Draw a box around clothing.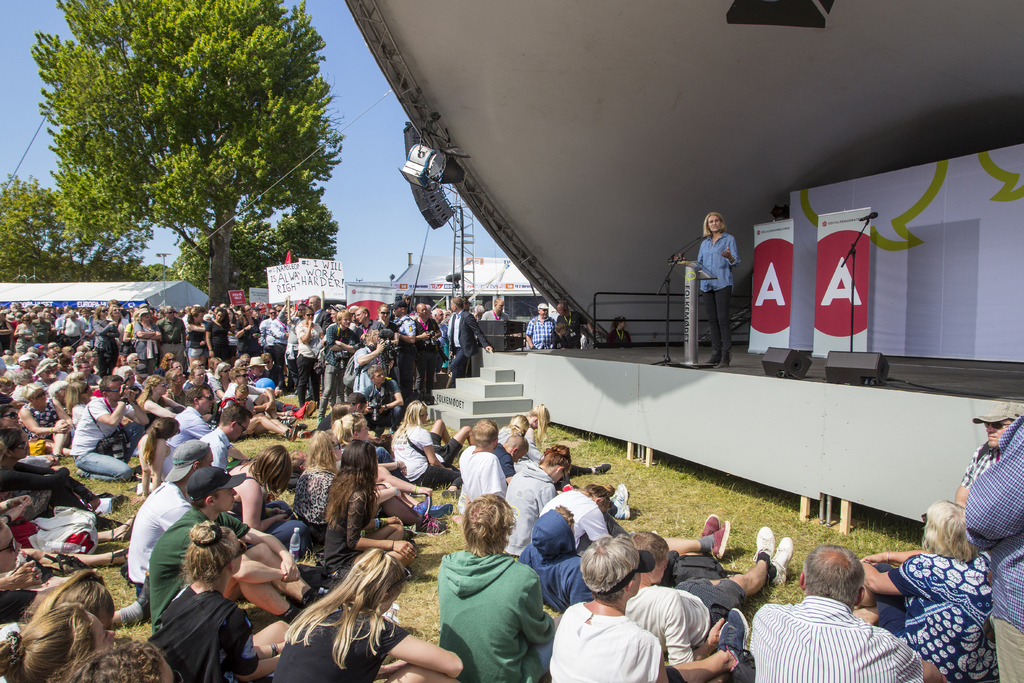
x1=884 y1=545 x2=1001 y2=682.
